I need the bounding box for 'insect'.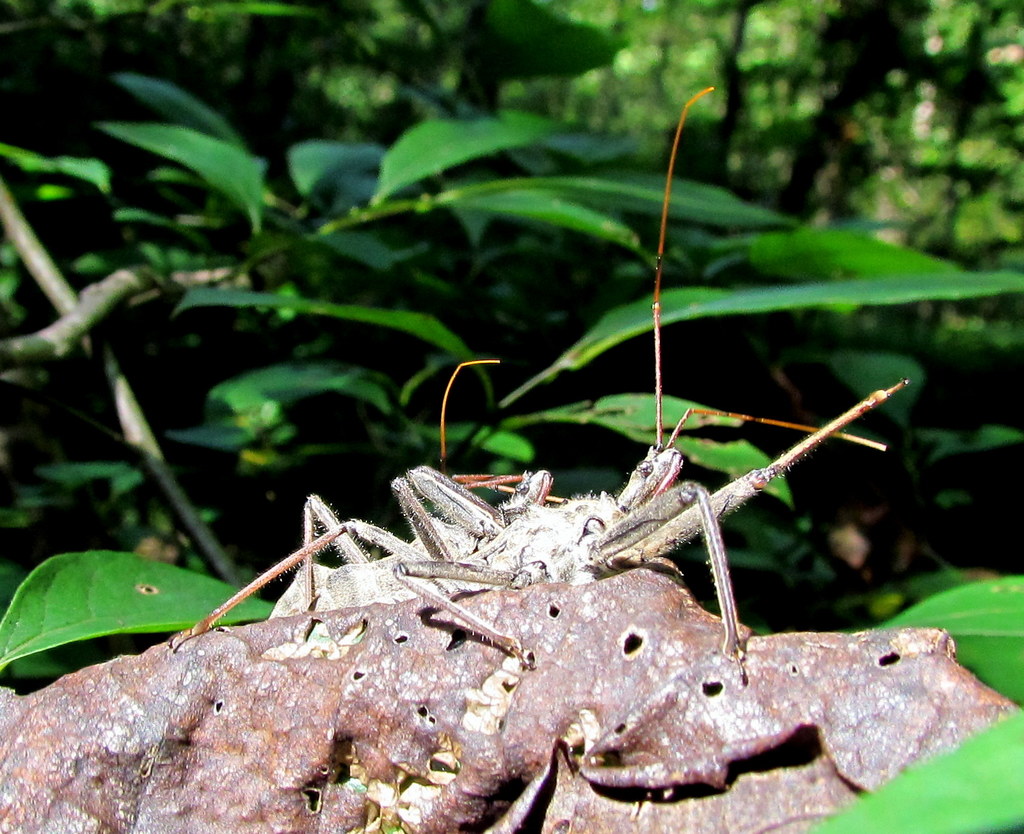
Here it is: (x1=166, y1=361, x2=567, y2=640).
